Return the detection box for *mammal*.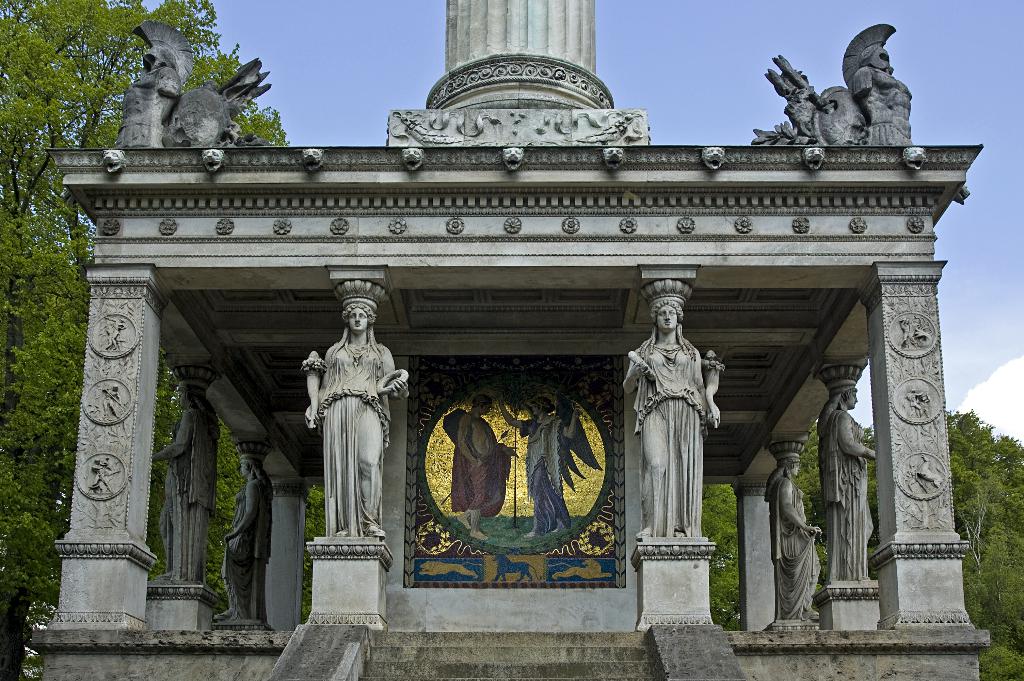
select_region(904, 388, 923, 414).
